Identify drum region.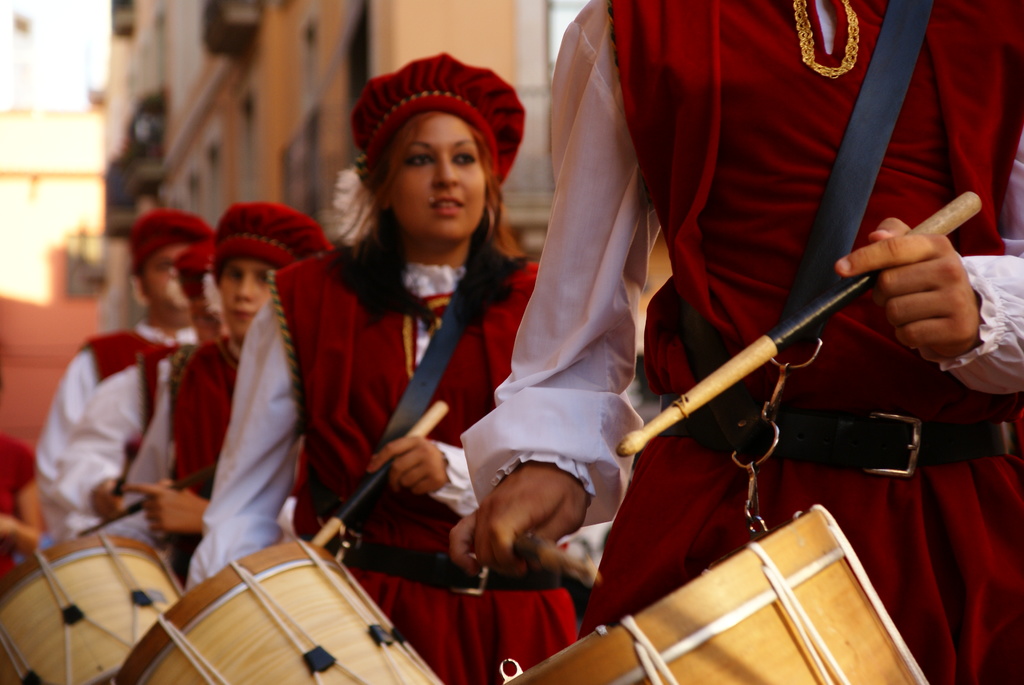
Region: (x1=500, y1=503, x2=931, y2=684).
